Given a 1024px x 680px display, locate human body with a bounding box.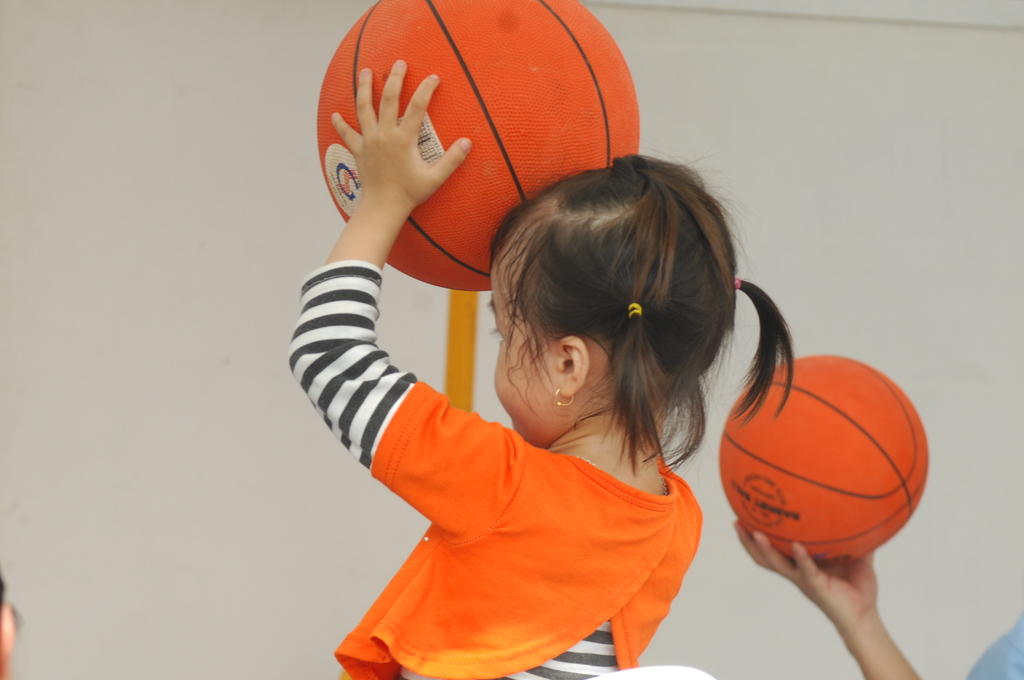
Located: <bbox>223, 126, 906, 679</bbox>.
